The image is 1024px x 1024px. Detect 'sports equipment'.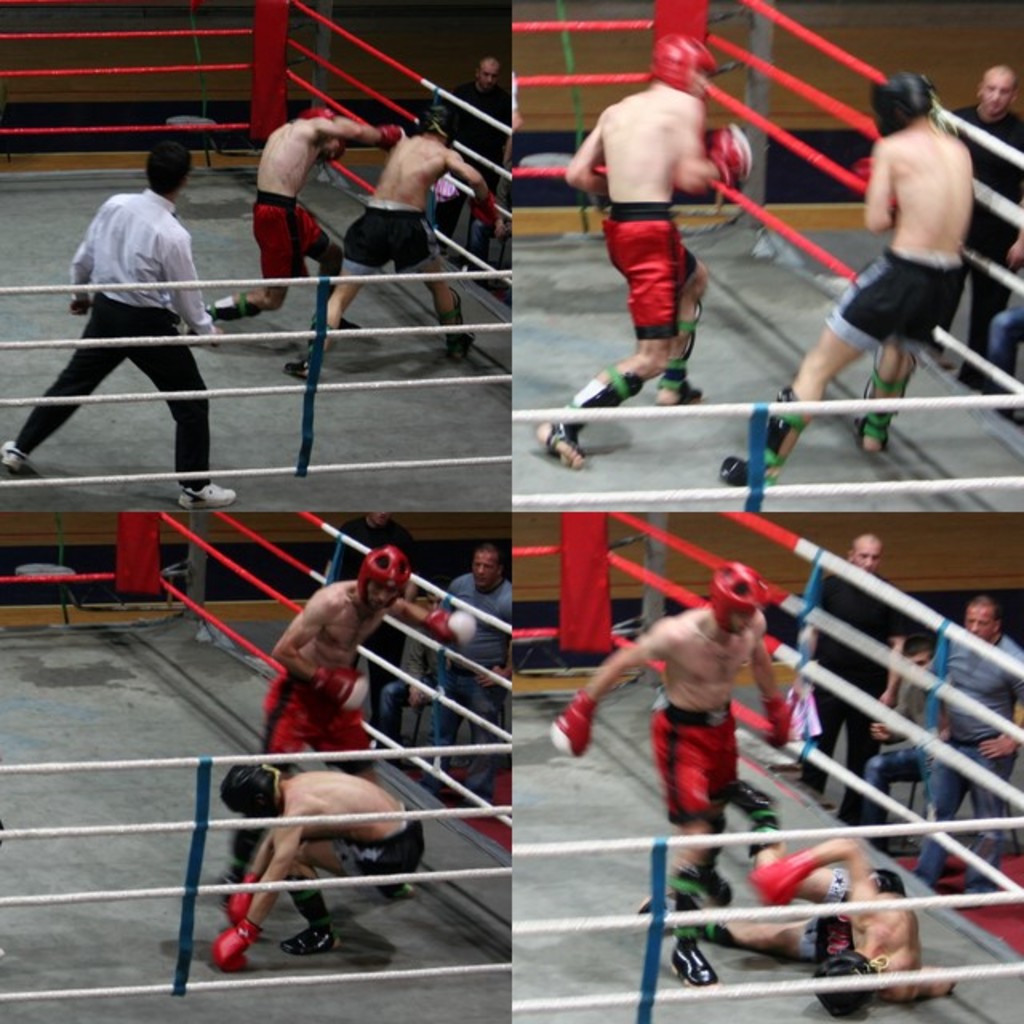
Detection: region(658, 302, 704, 411).
